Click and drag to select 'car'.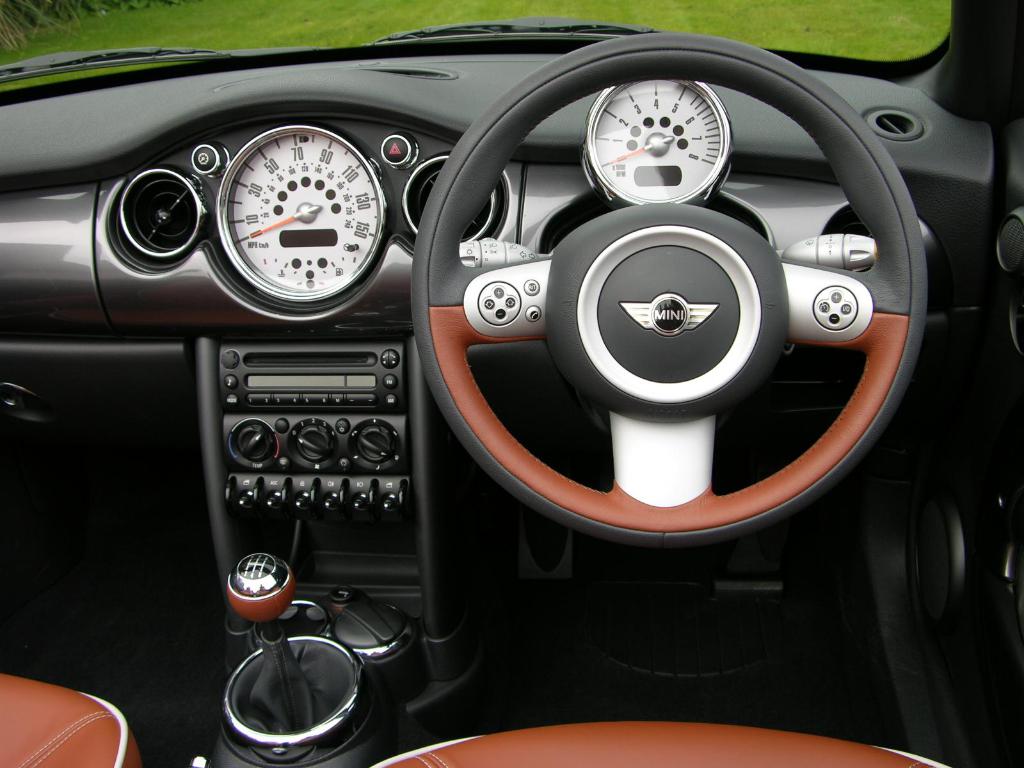
Selection: bbox=(0, 0, 1023, 767).
